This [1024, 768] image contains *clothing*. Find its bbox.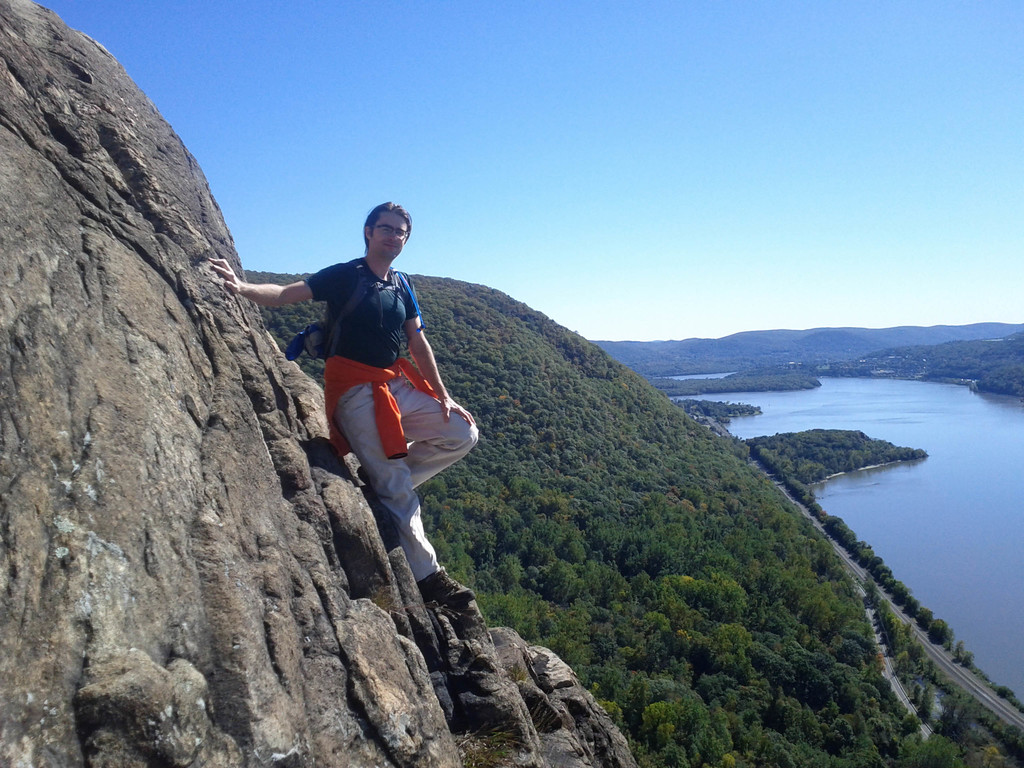
(x1=267, y1=227, x2=439, y2=520).
